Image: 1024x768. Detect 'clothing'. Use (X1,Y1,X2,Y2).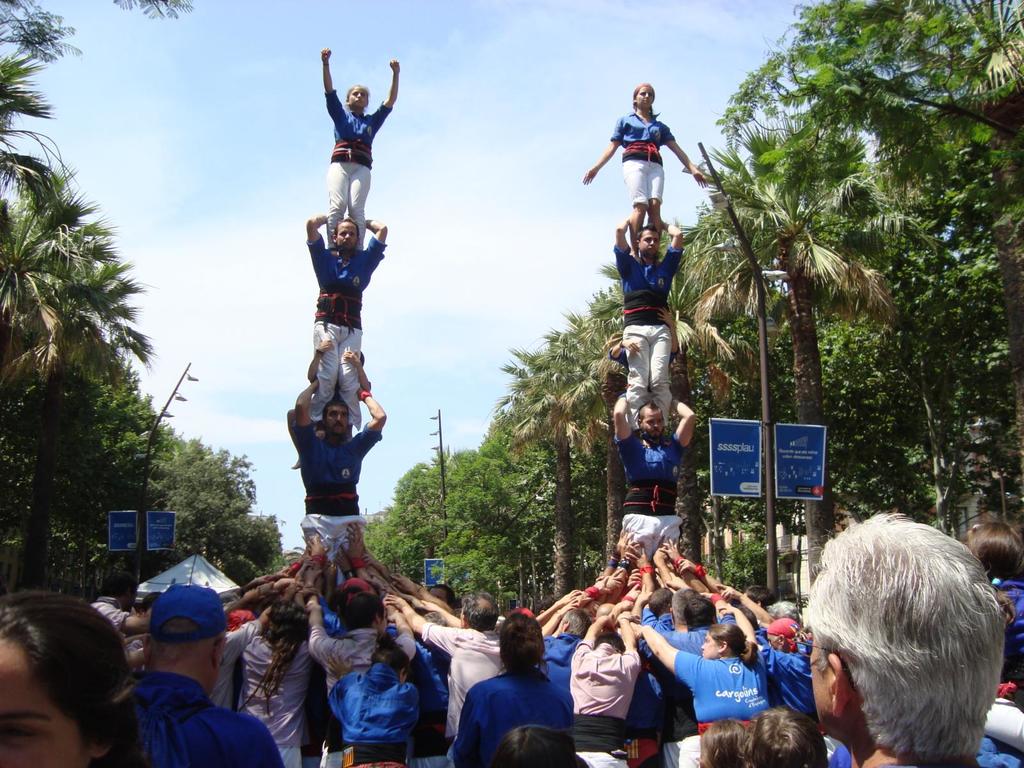
(604,247,677,420).
